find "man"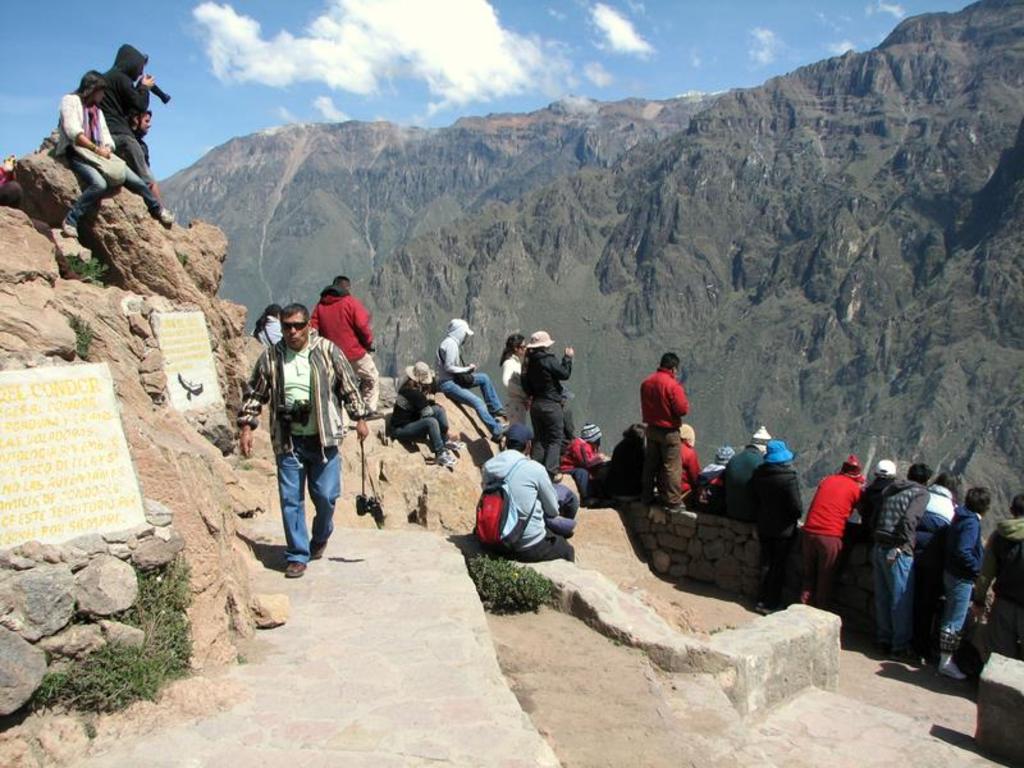
pyautogui.locateOnScreen(96, 45, 169, 216)
